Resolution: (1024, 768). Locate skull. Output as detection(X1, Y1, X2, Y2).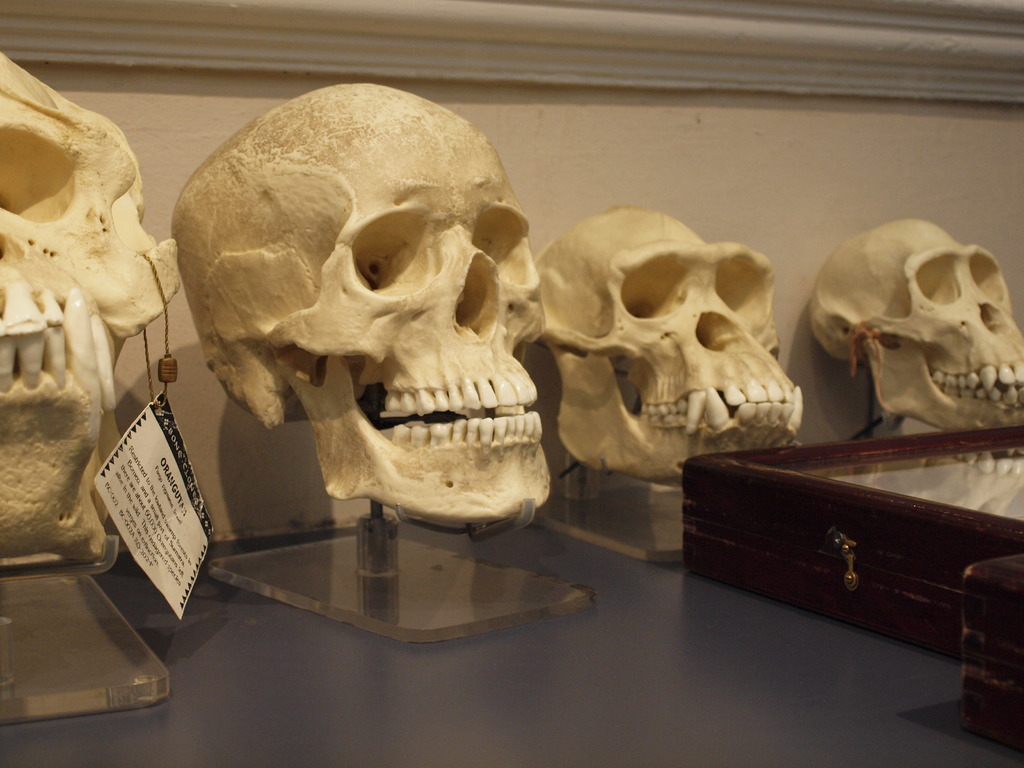
detection(527, 207, 808, 481).
